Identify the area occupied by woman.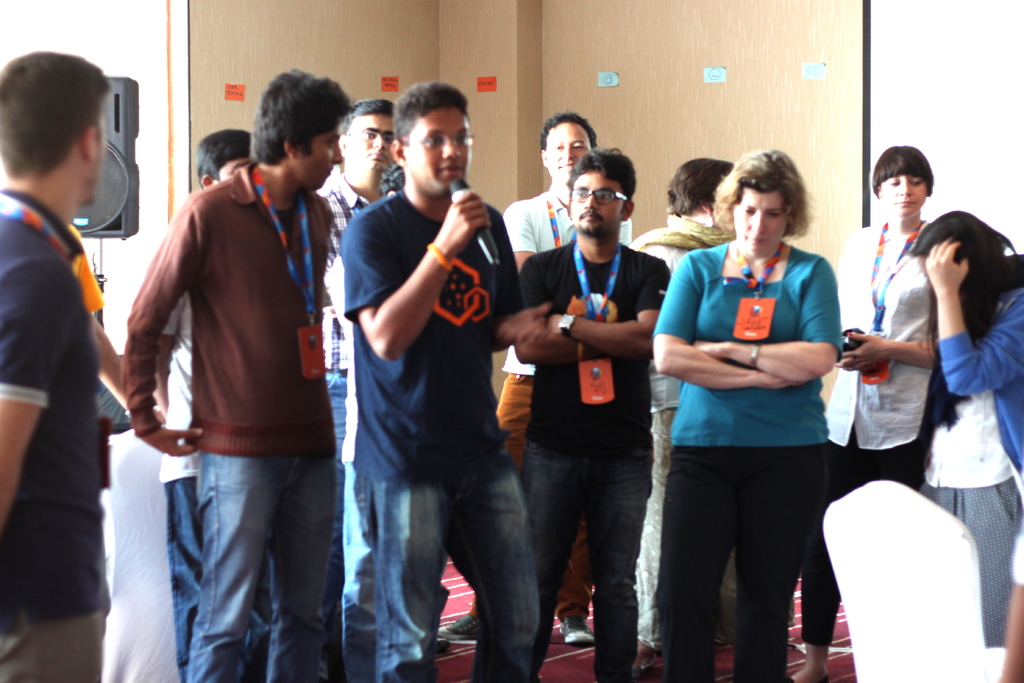
Area: [left=787, top=147, right=951, bottom=682].
